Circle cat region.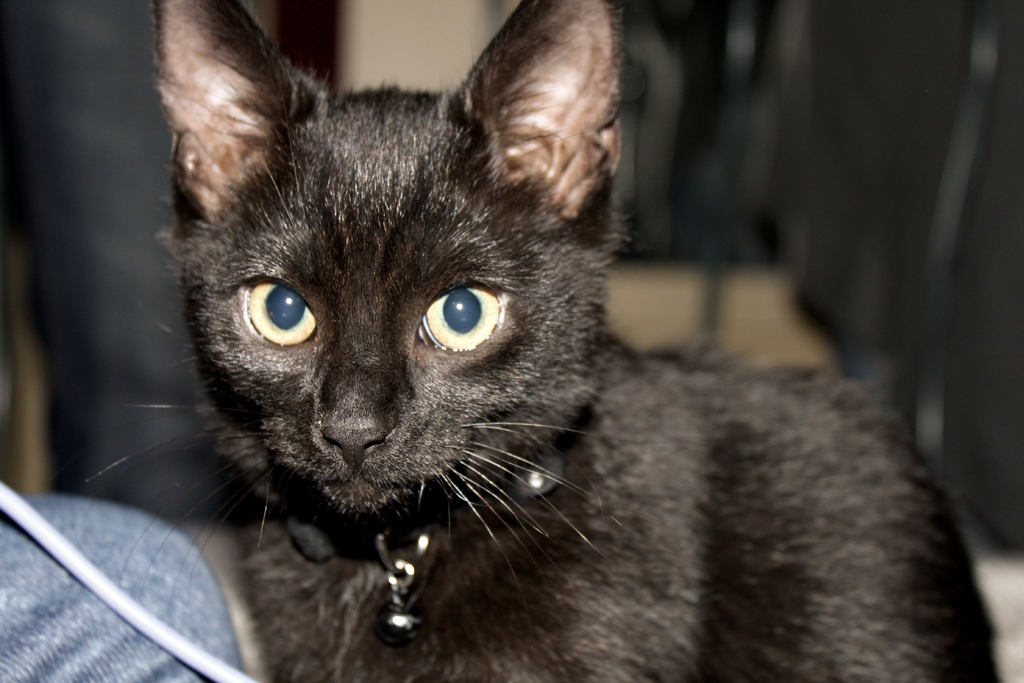
Region: BBox(83, 0, 1004, 682).
